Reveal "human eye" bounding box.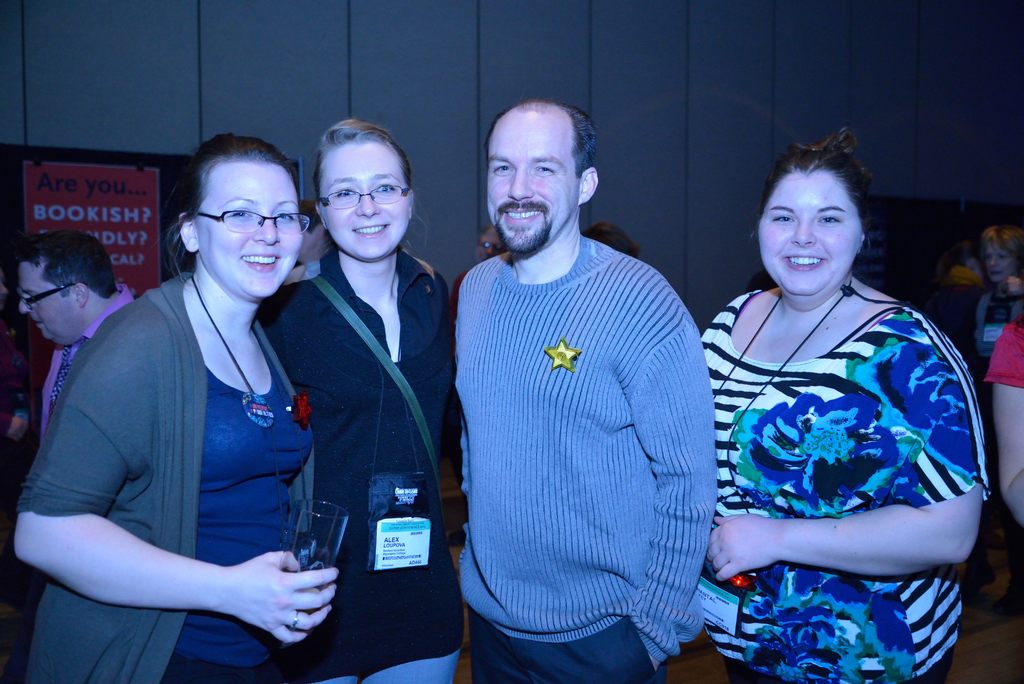
Revealed: Rect(334, 186, 359, 200).
